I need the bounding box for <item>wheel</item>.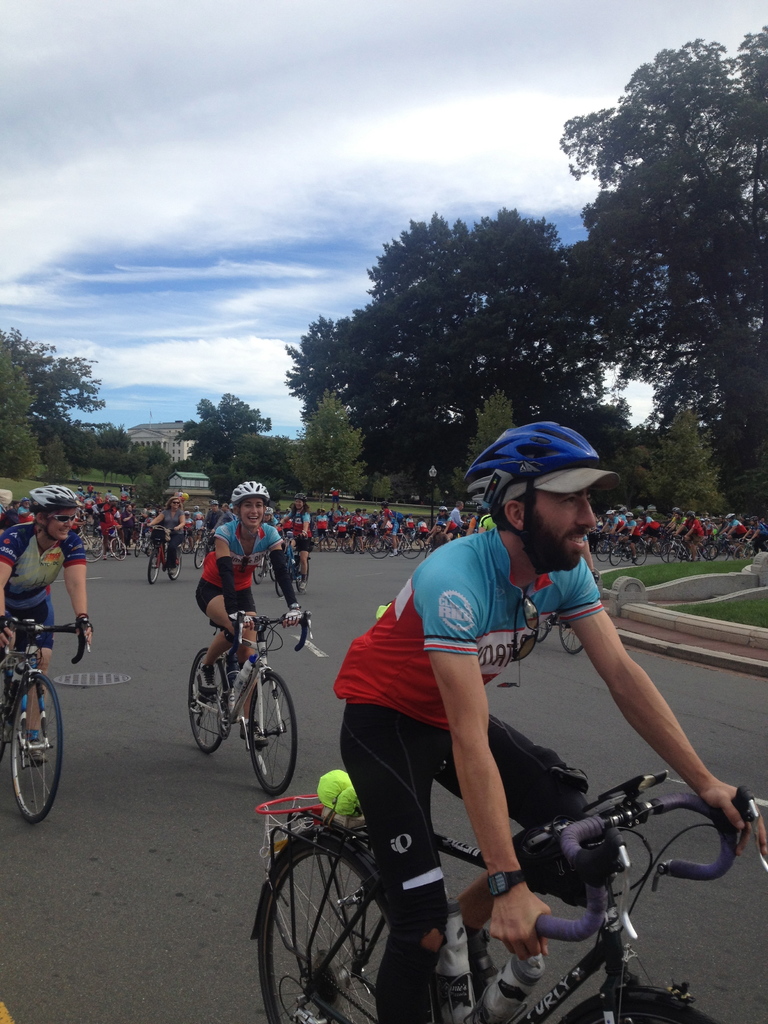
Here it is: Rect(569, 1008, 723, 1023).
